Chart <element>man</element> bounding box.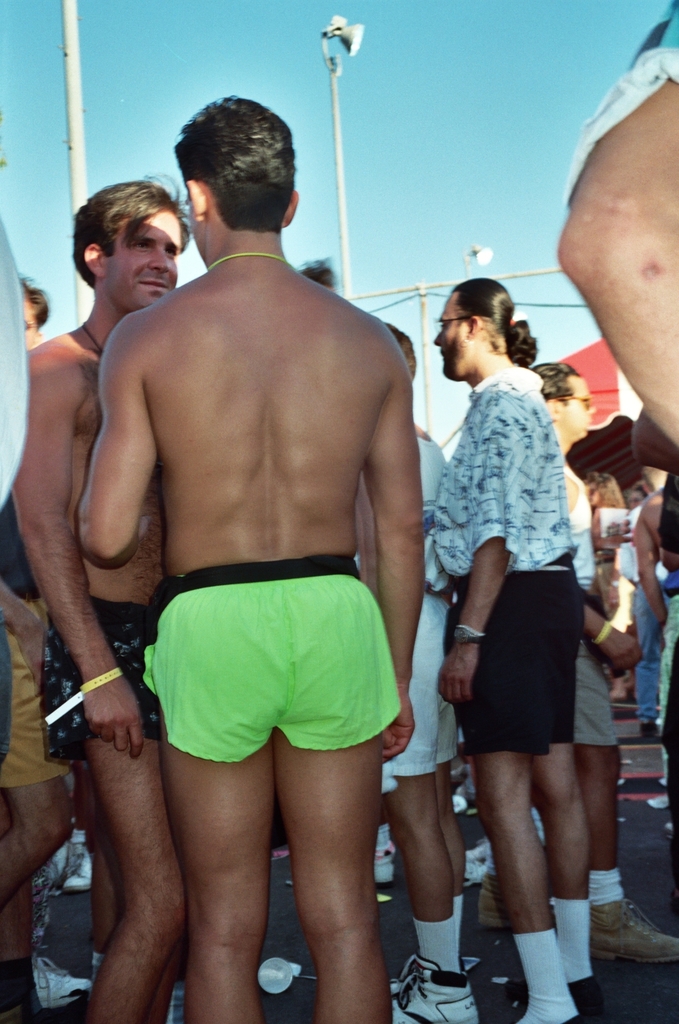
Charted: 3, 171, 187, 1023.
